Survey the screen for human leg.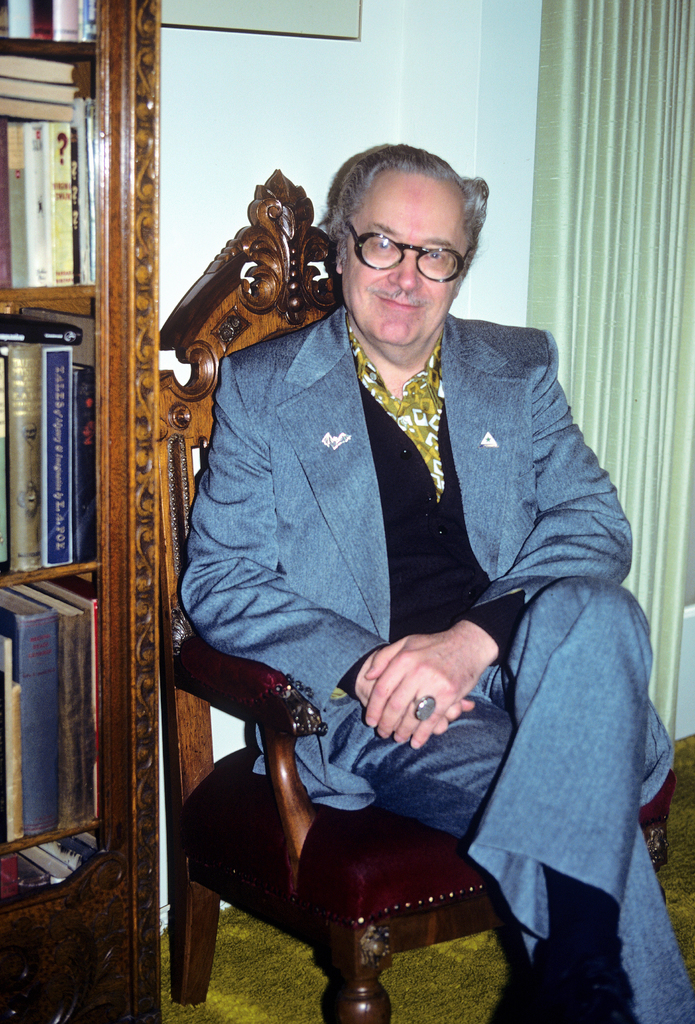
Survey found: [x1=325, y1=579, x2=671, y2=1021].
